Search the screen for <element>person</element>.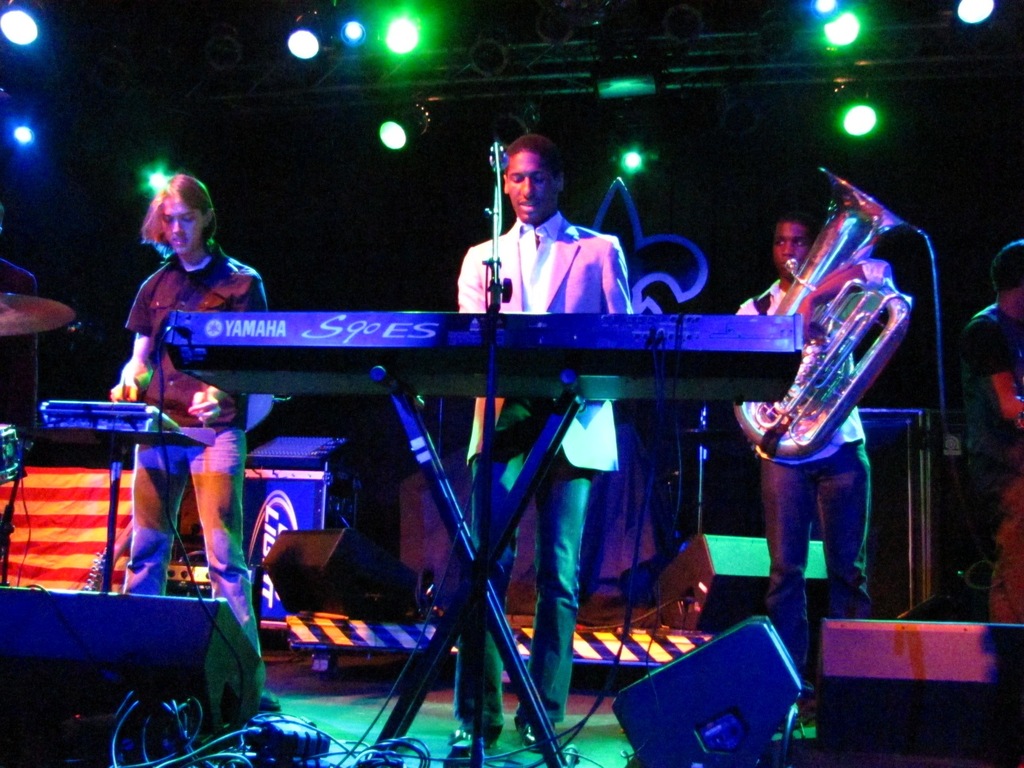
Found at x1=724, y1=206, x2=925, y2=733.
